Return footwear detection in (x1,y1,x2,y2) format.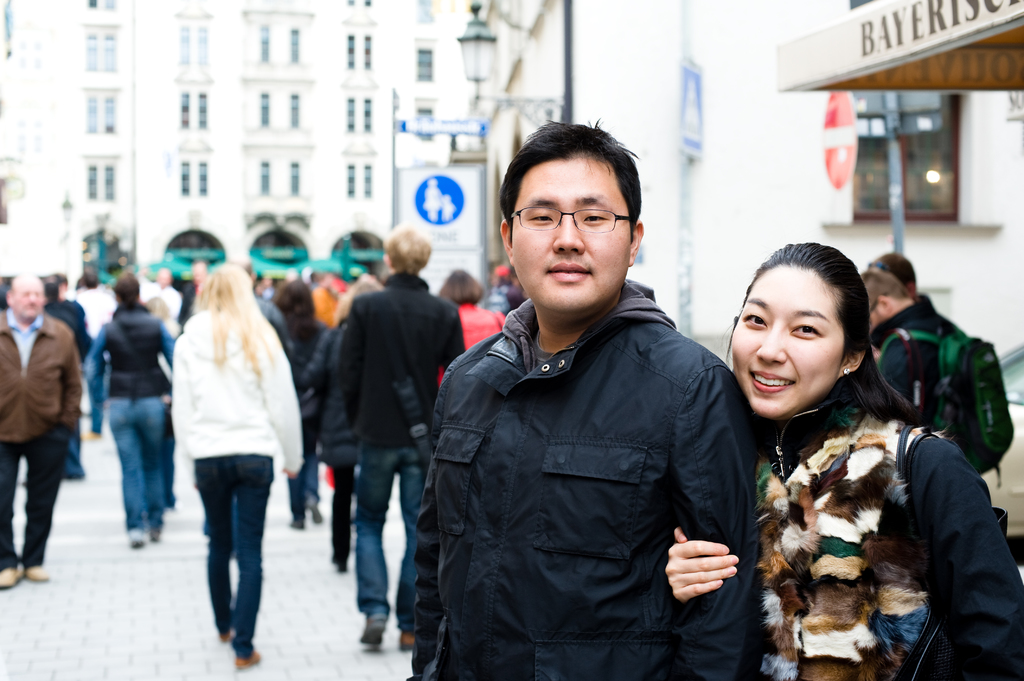
(129,527,144,549).
